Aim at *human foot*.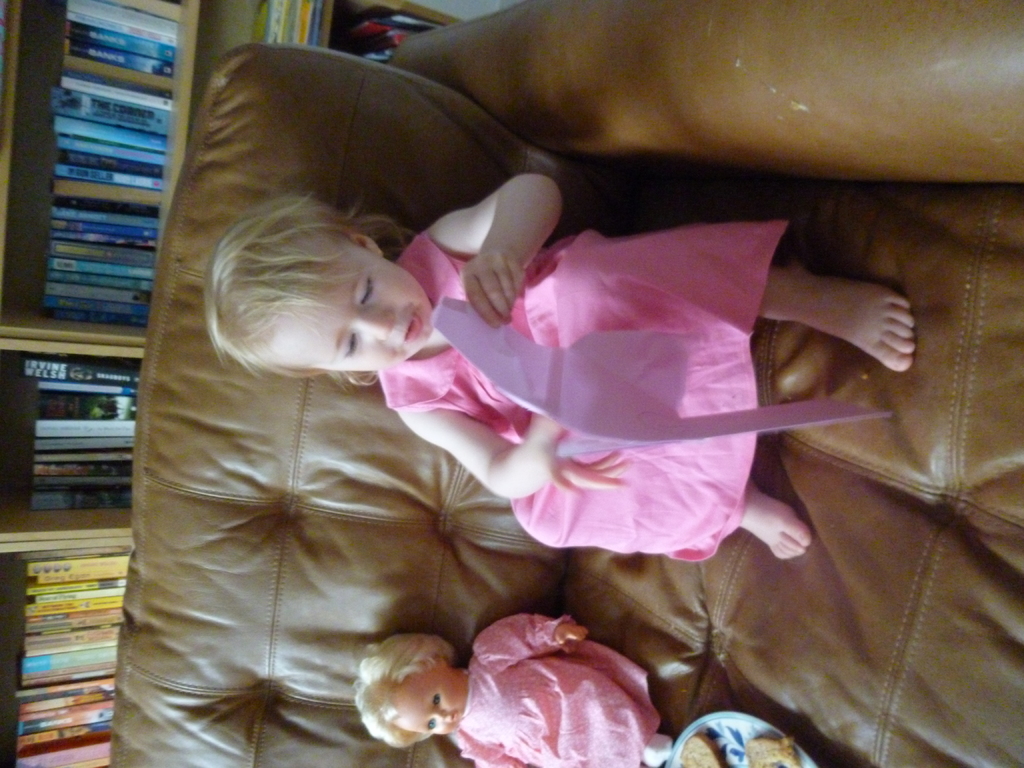
Aimed at bbox=(764, 262, 918, 372).
